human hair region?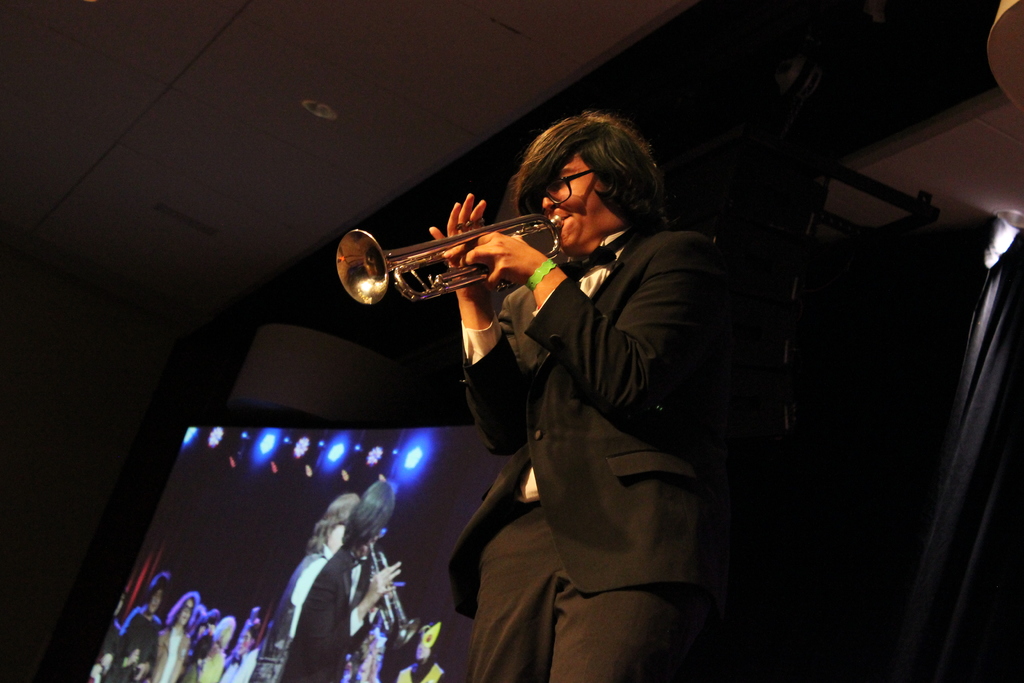
[x1=189, y1=603, x2=209, y2=630]
